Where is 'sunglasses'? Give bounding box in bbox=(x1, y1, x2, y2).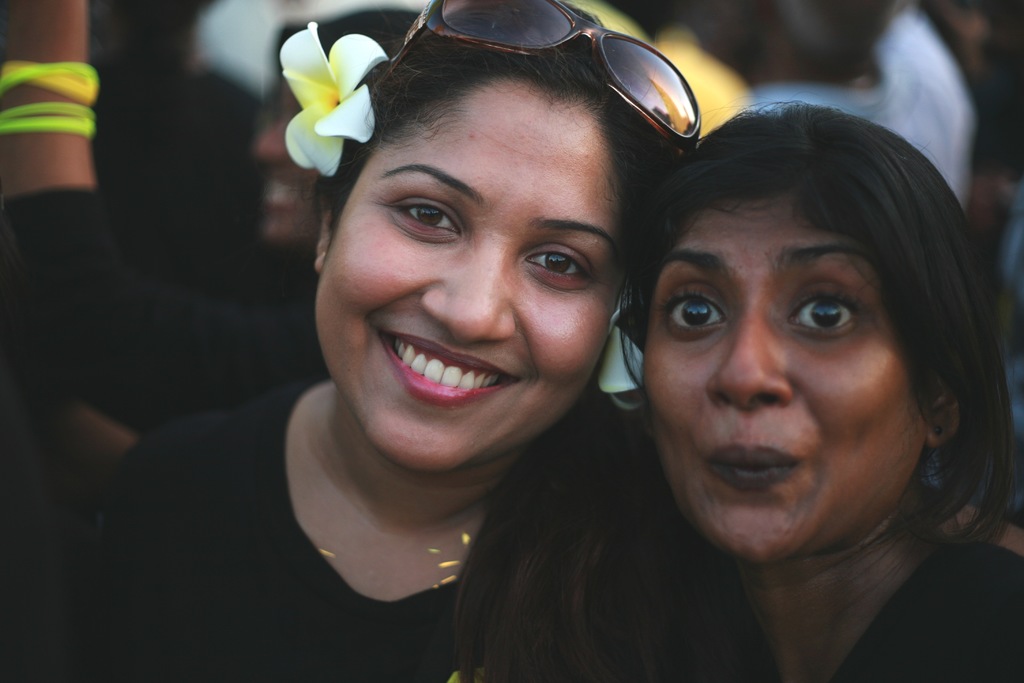
bbox=(371, 0, 701, 155).
